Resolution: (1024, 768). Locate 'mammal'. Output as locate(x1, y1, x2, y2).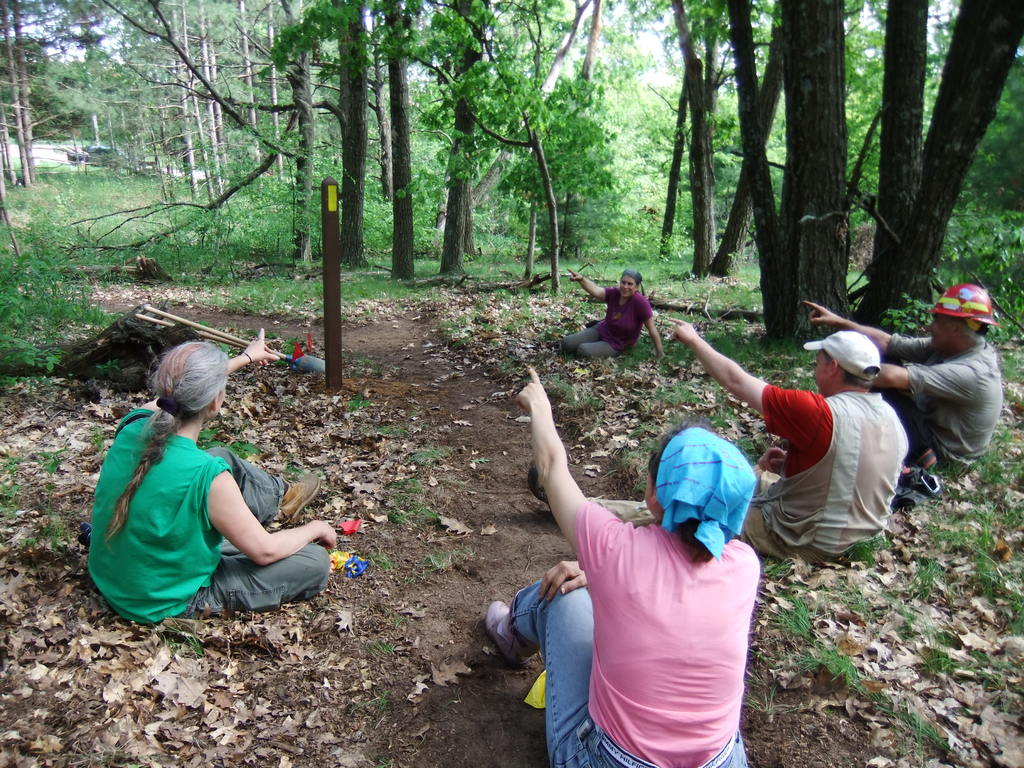
locate(561, 271, 666, 369).
